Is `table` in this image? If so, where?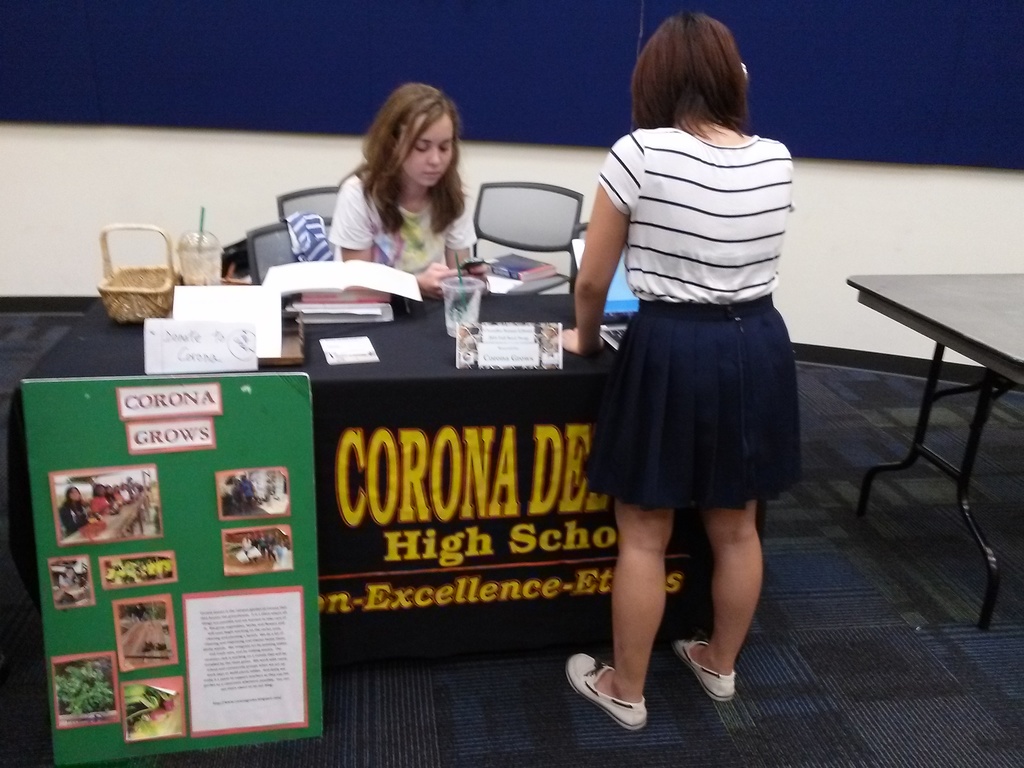
Yes, at bbox=[0, 291, 769, 666].
